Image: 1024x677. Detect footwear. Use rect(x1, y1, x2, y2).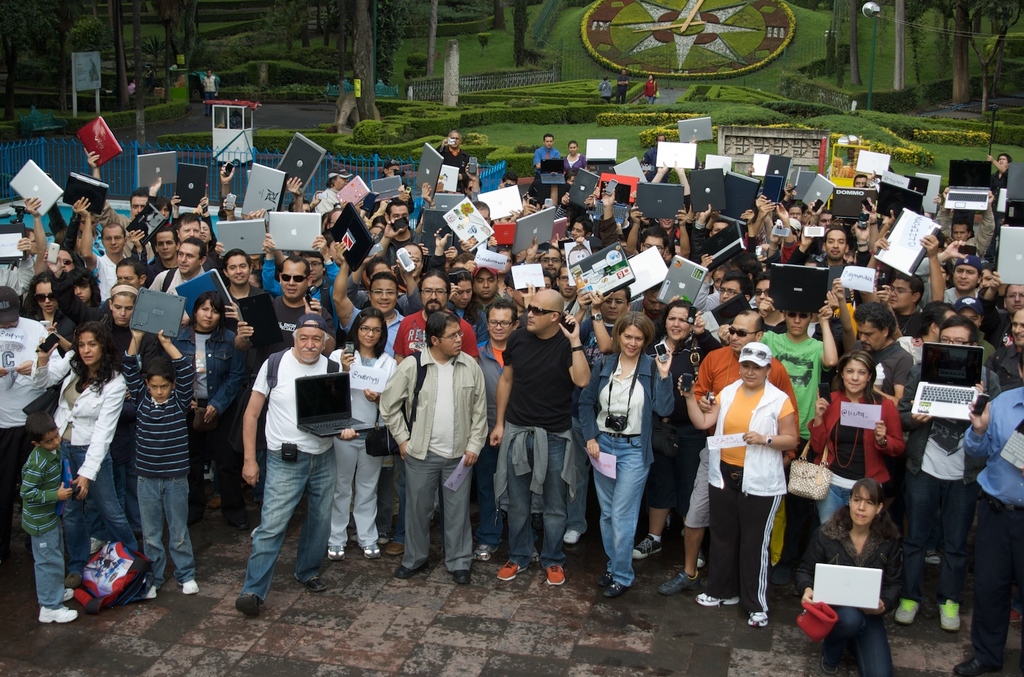
rect(328, 543, 343, 560).
